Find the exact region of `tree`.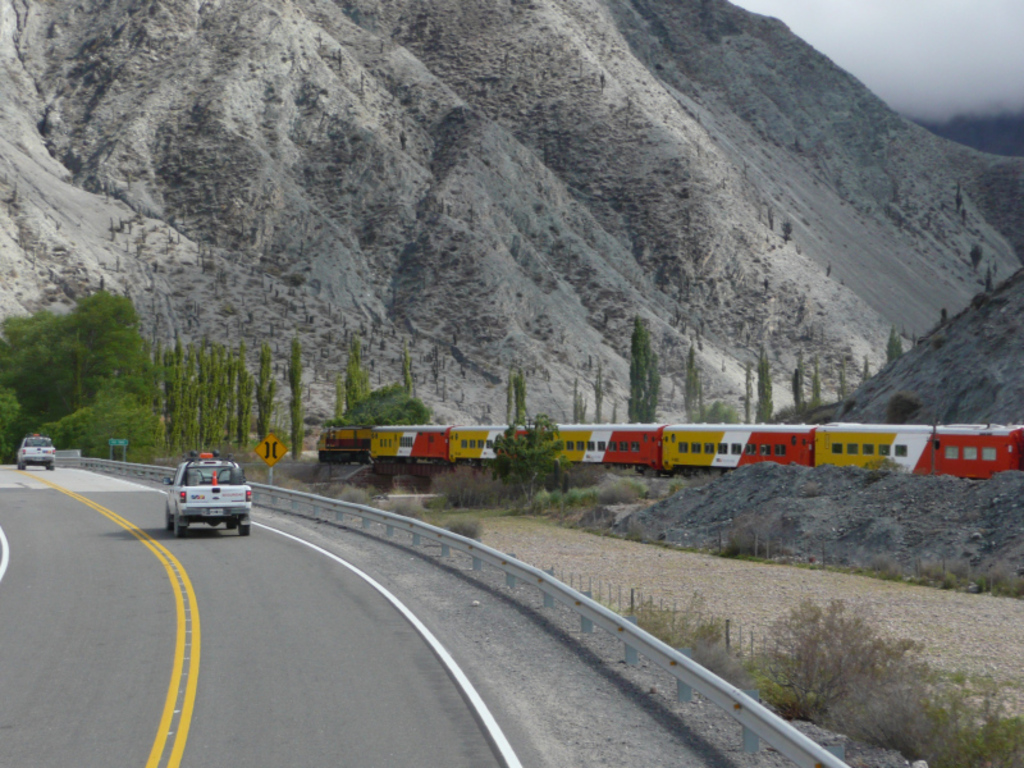
Exact region: detection(805, 366, 820, 425).
